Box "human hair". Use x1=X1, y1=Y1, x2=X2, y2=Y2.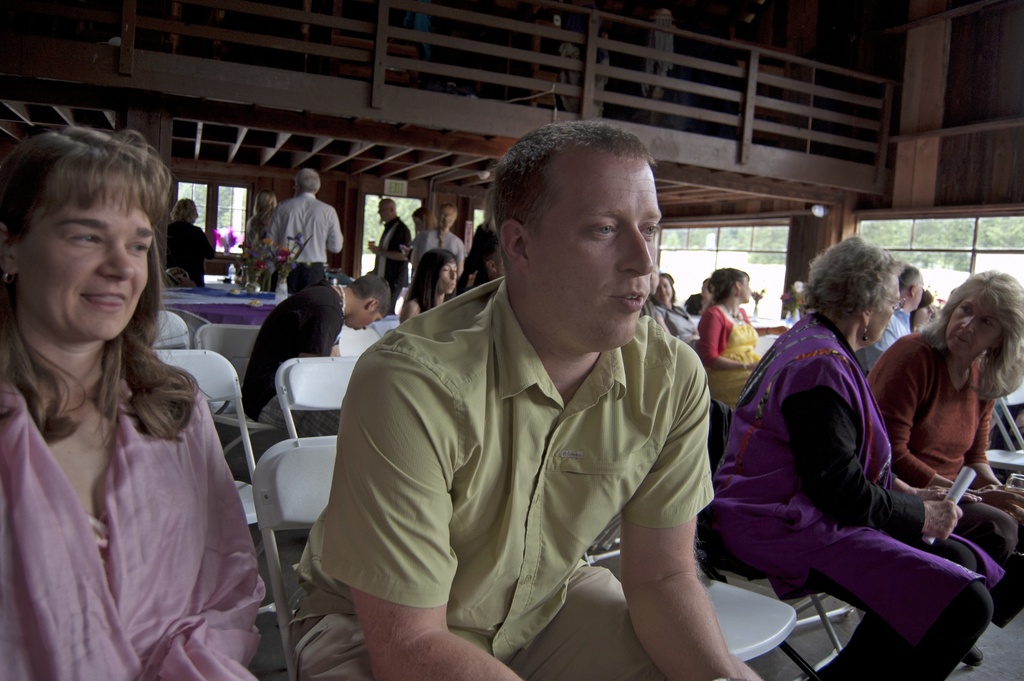
x1=461, y1=218, x2=497, y2=284.
